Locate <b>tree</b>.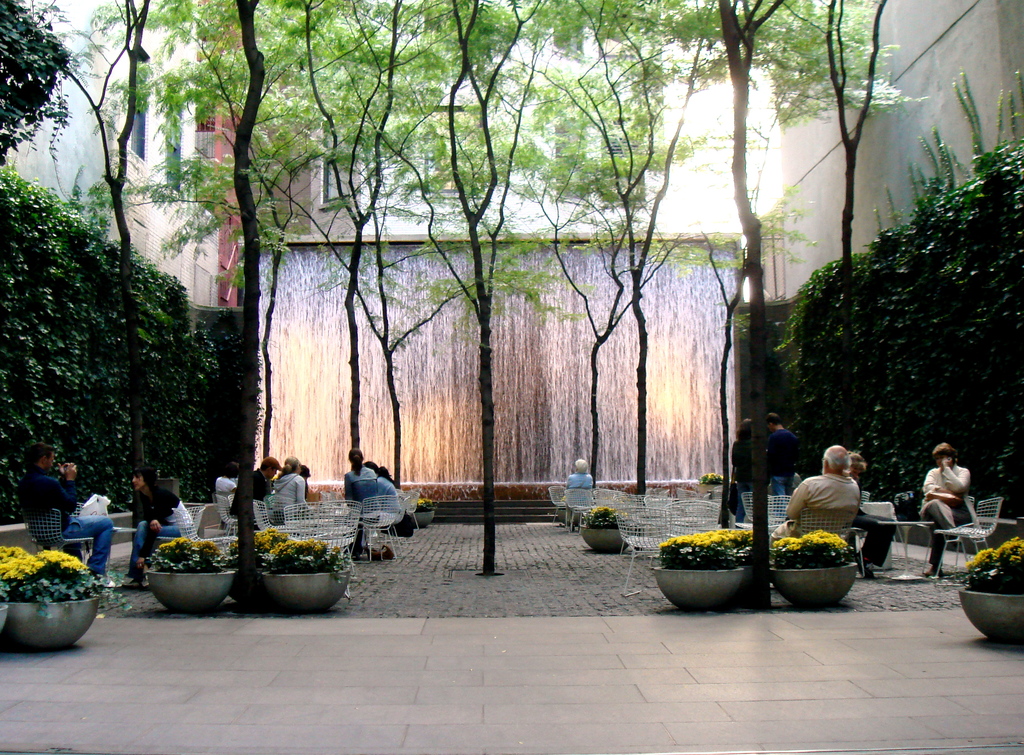
Bounding box: box=[431, 49, 819, 508].
